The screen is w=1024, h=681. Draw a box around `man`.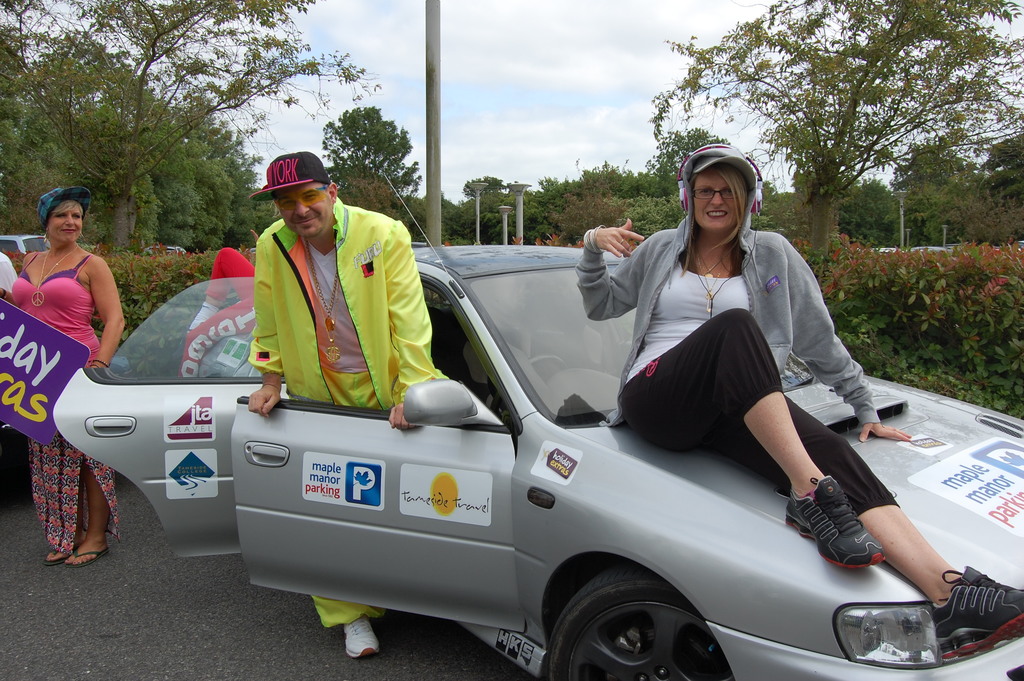
bbox=(252, 148, 451, 657).
